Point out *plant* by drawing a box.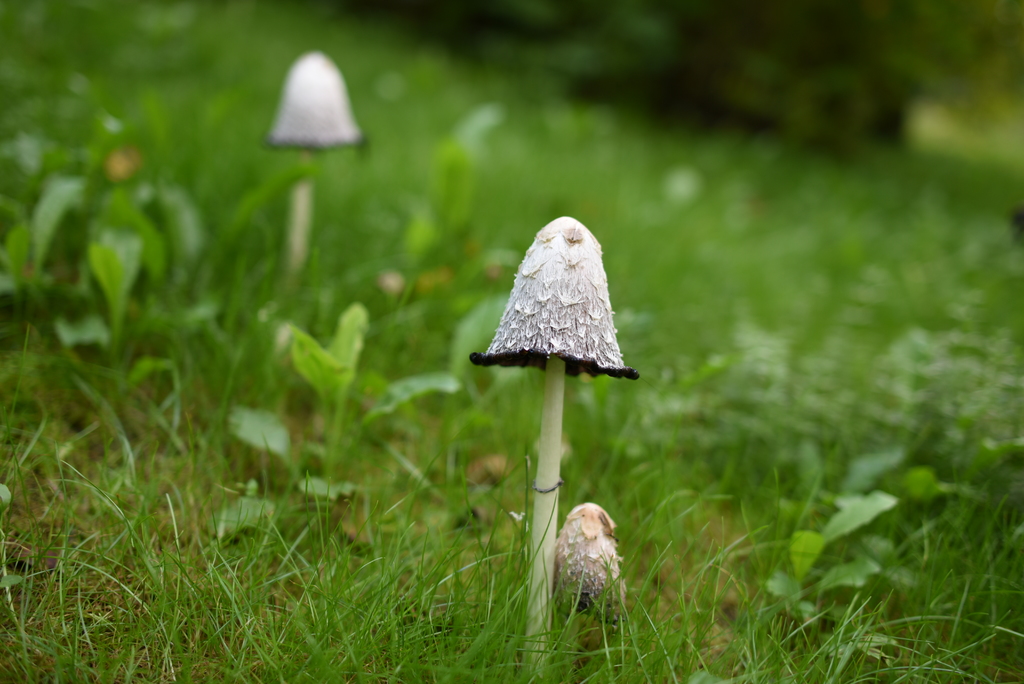
detection(257, 42, 368, 283).
